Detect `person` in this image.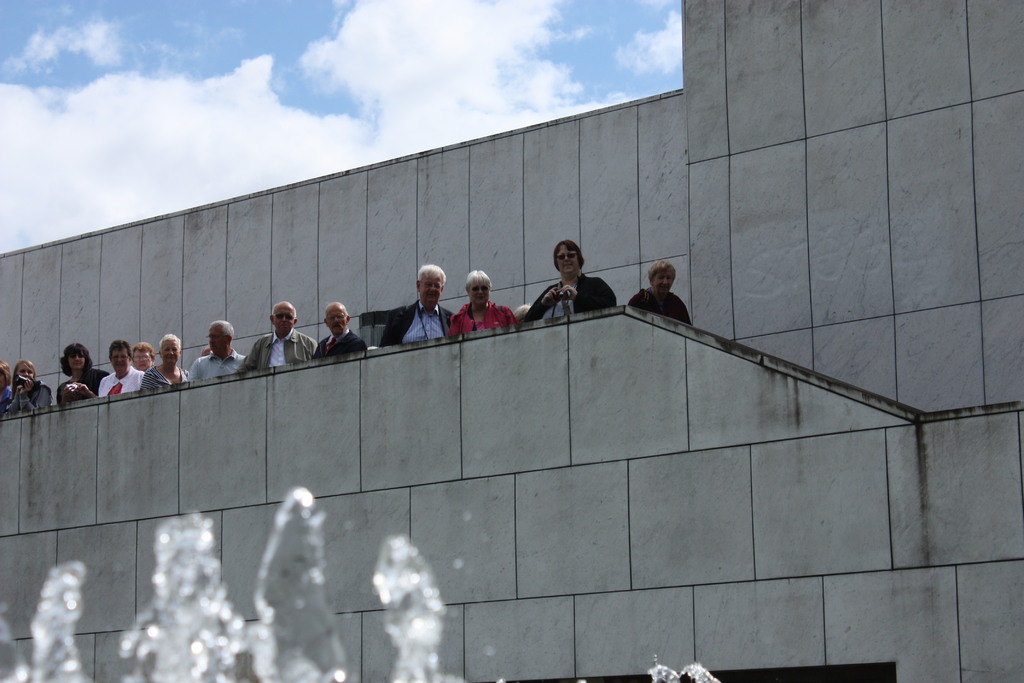
Detection: <box>543,231,612,335</box>.
